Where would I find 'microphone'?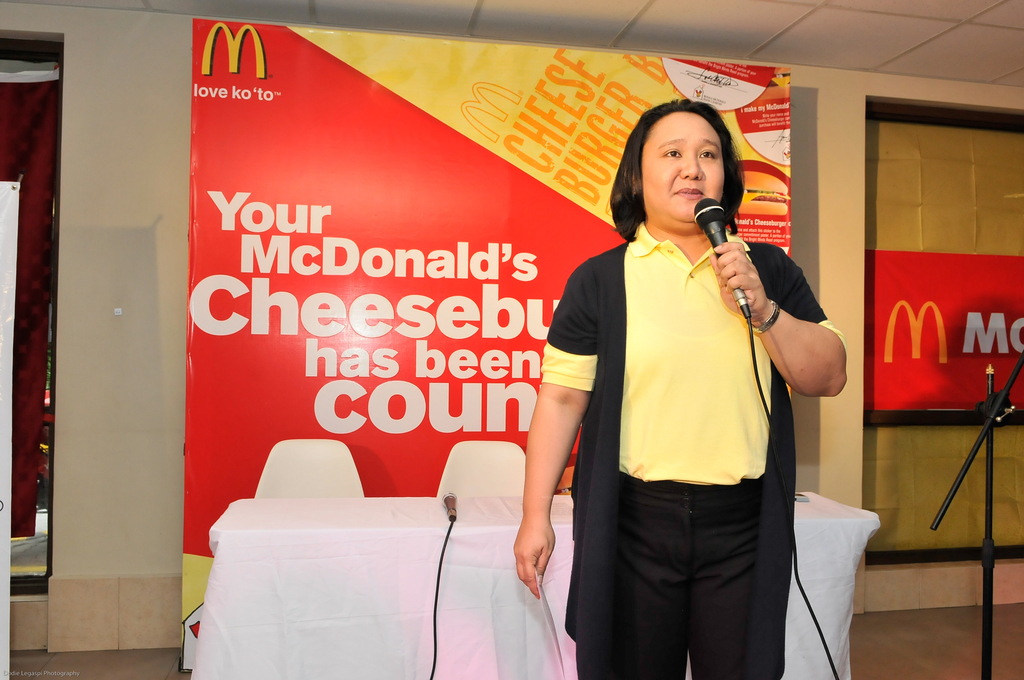
At <box>442,490,456,523</box>.
